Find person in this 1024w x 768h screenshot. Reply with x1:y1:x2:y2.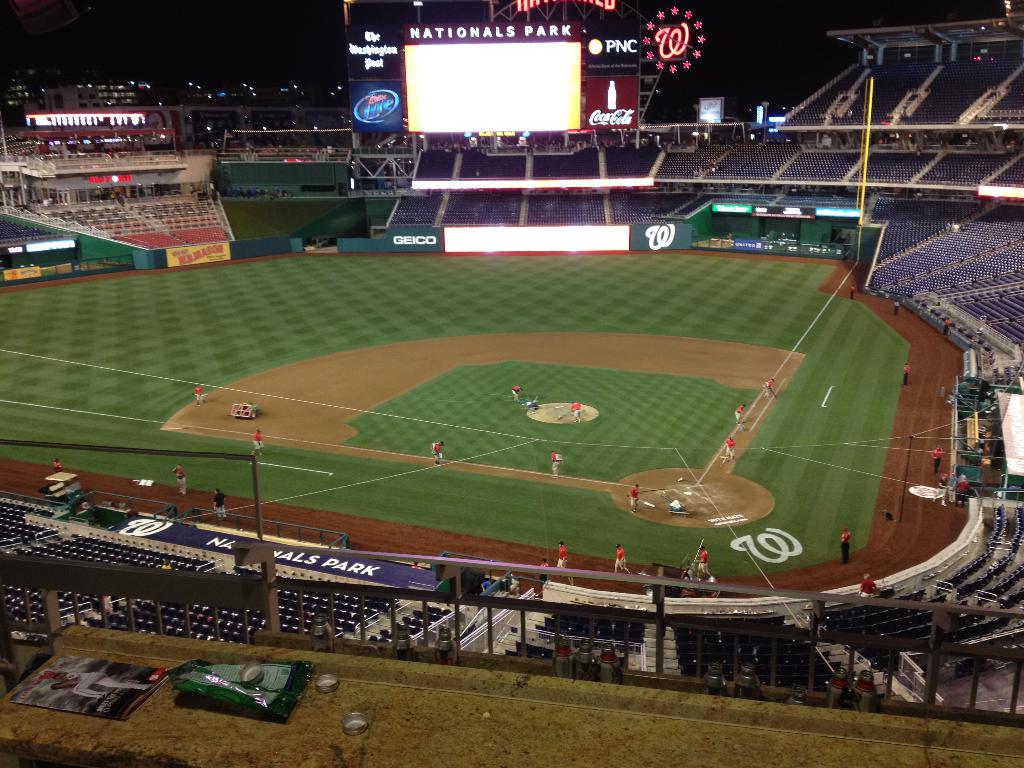
172:461:193:499.
